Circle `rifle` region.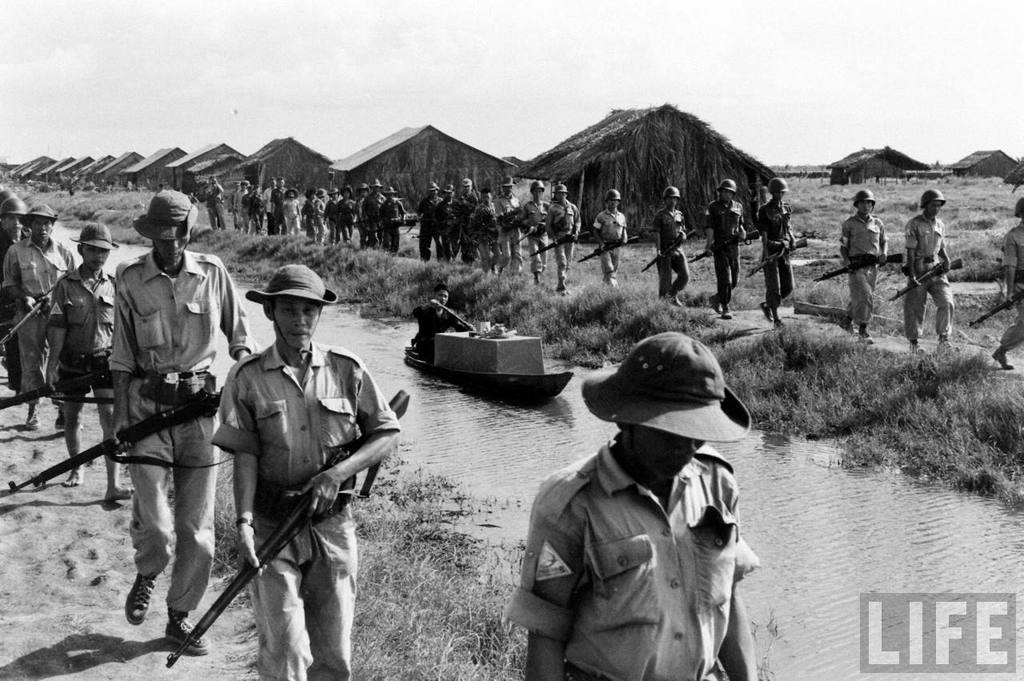
Region: l=514, t=219, r=547, b=246.
